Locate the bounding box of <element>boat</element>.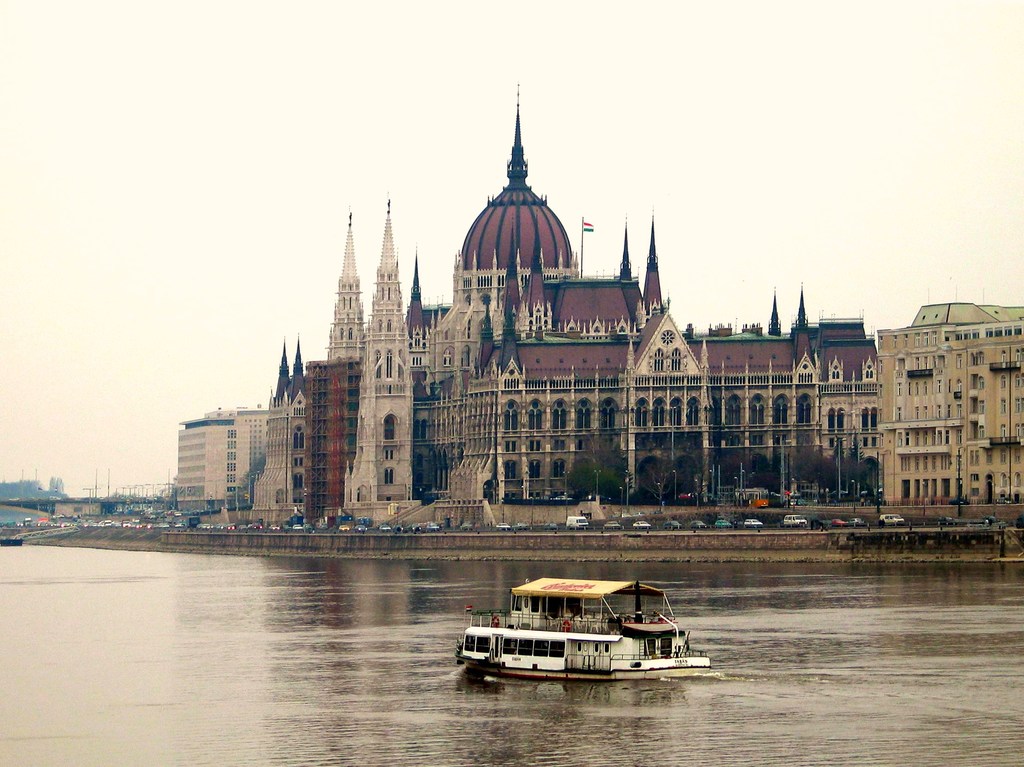
Bounding box: rect(444, 573, 727, 692).
